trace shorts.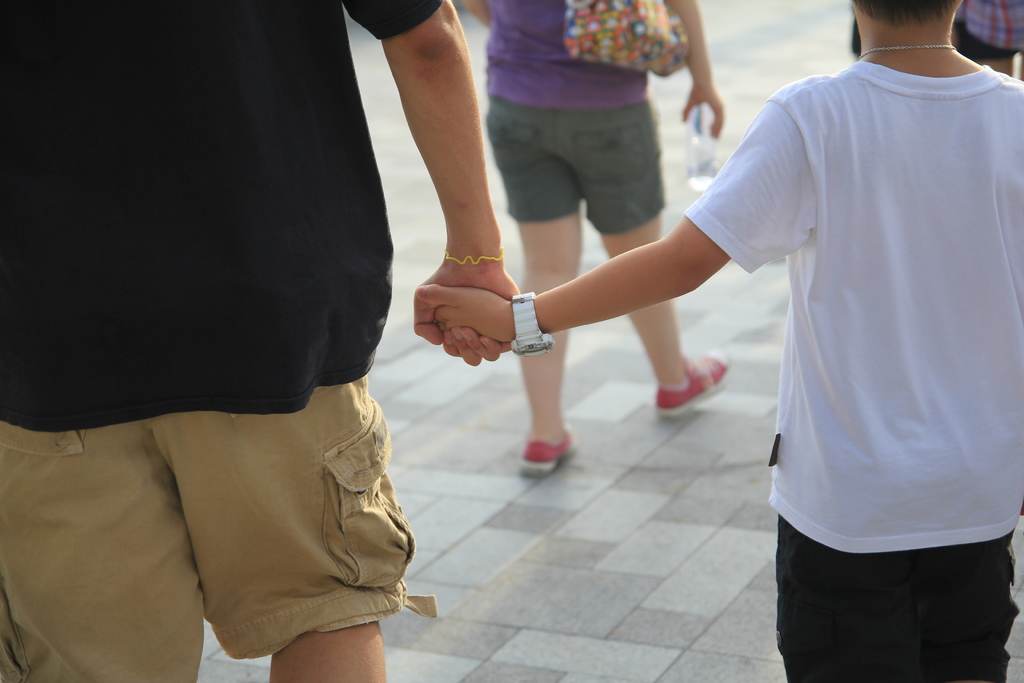
Traced to locate(776, 516, 1021, 682).
